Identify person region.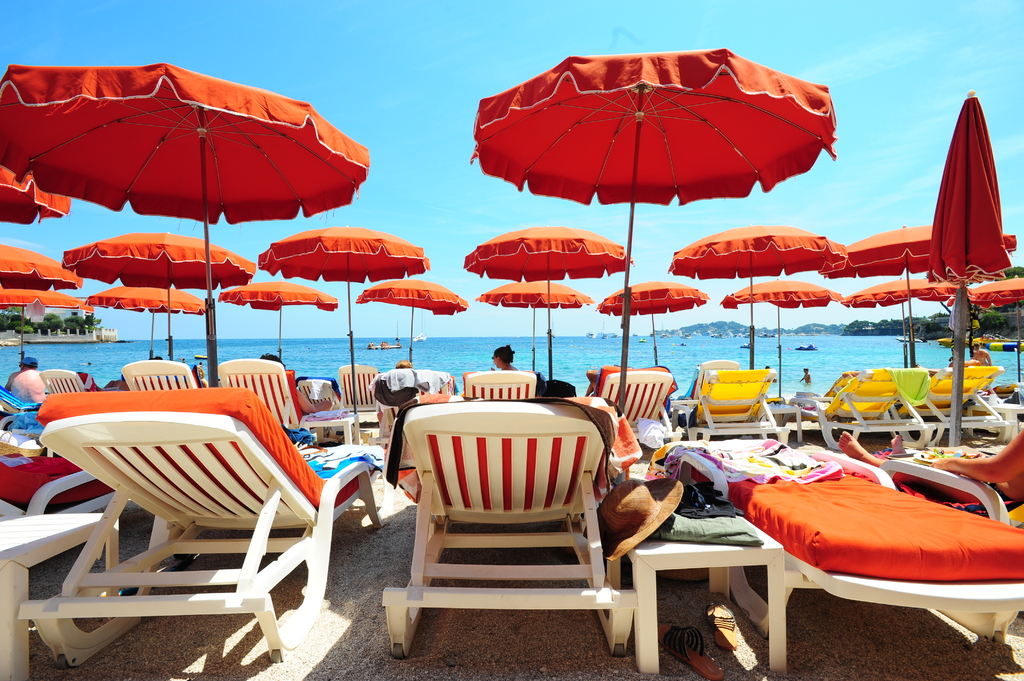
Region: {"x1": 973, "y1": 343, "x2": 992, "y2": 364}.
